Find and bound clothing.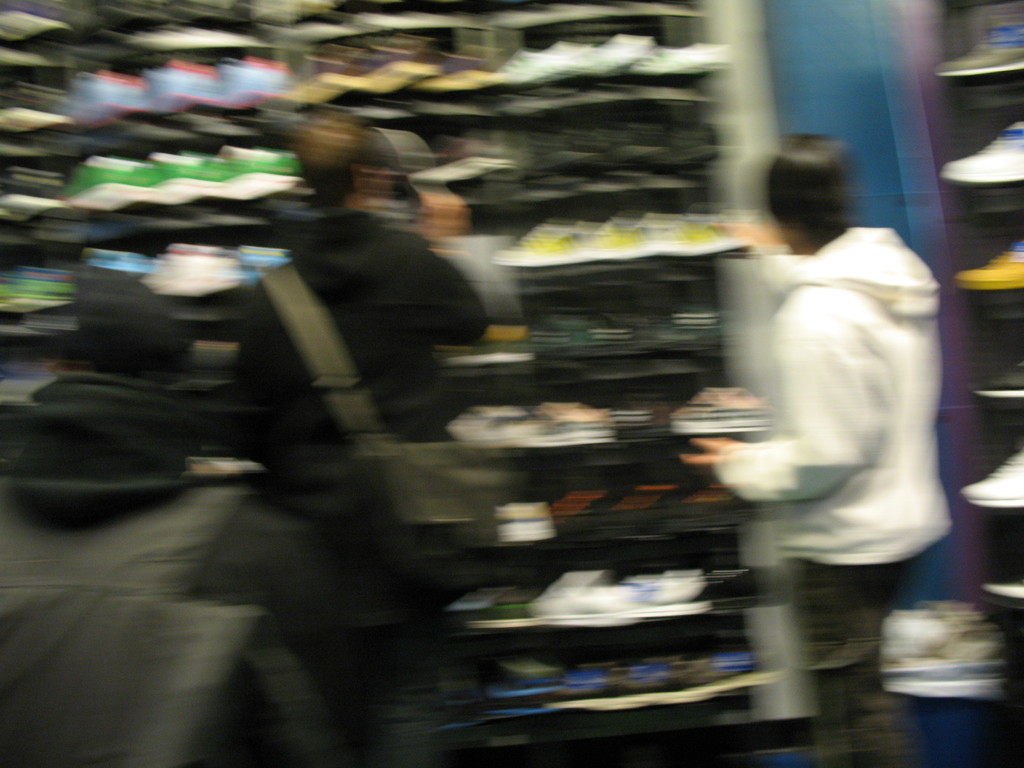
Bound: box(716, 227, 961, 763).
